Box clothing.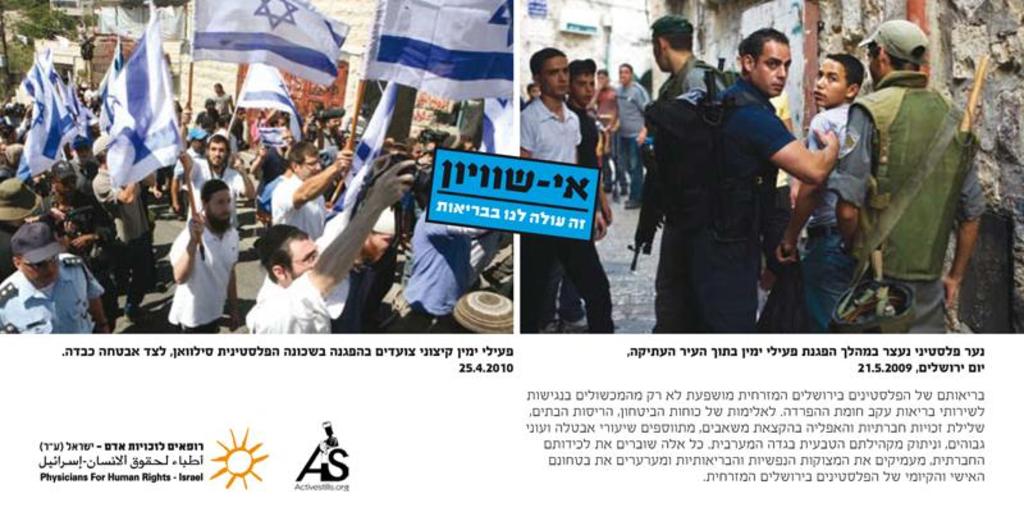
681, 78, 795, 337.
